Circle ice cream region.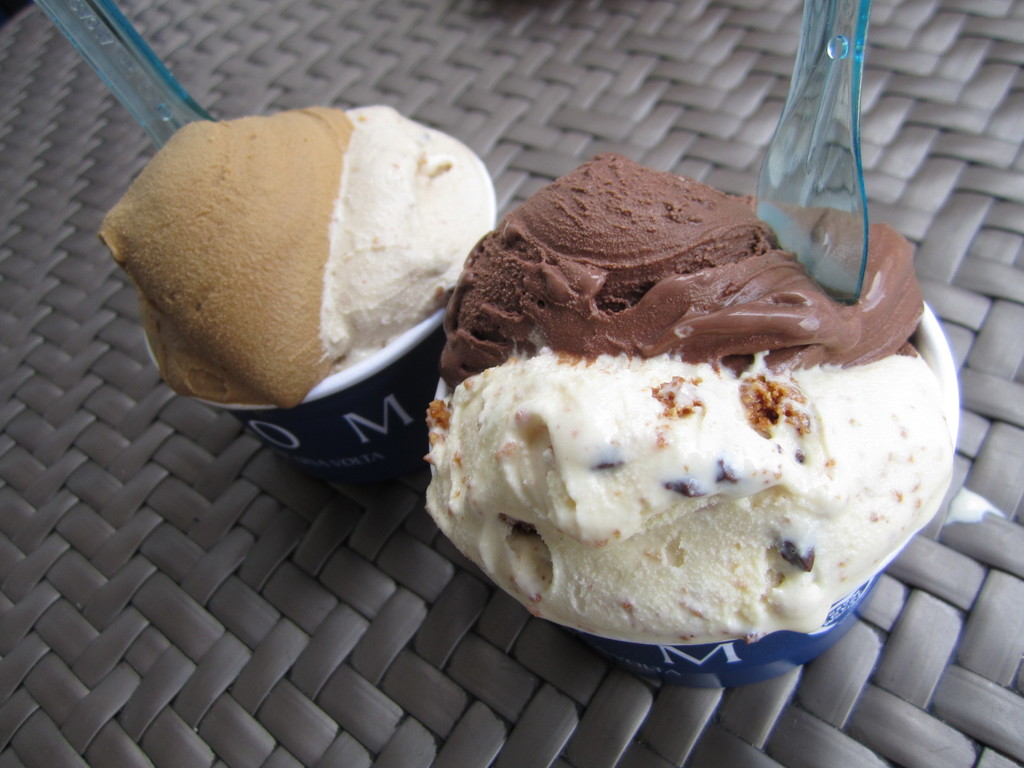
Region: <box>93,122,492,405</box>.
